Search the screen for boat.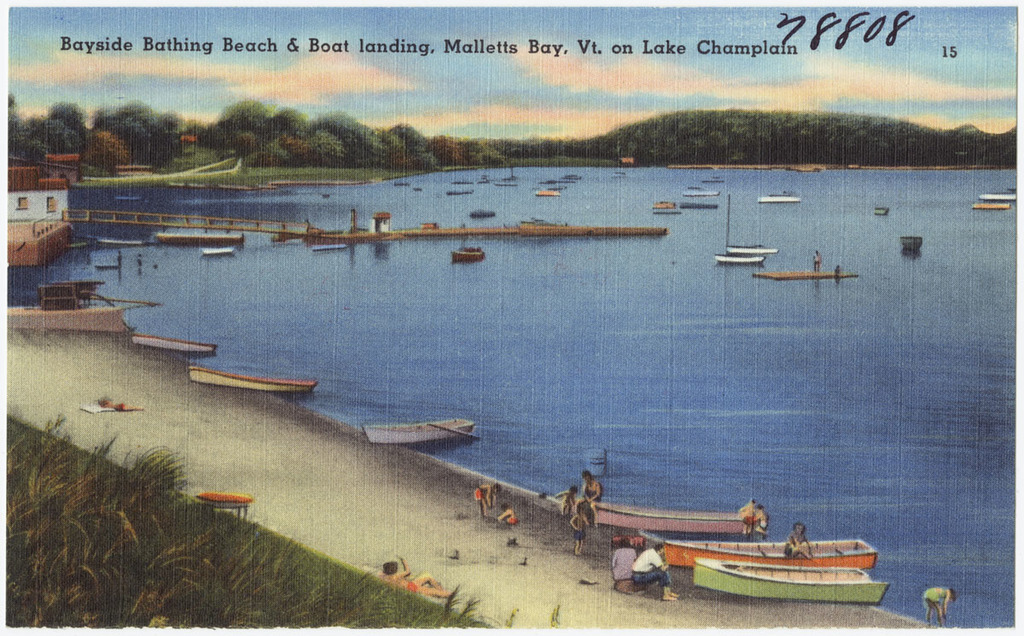
Found at left=146, top=230, right=251, bottom=247.
